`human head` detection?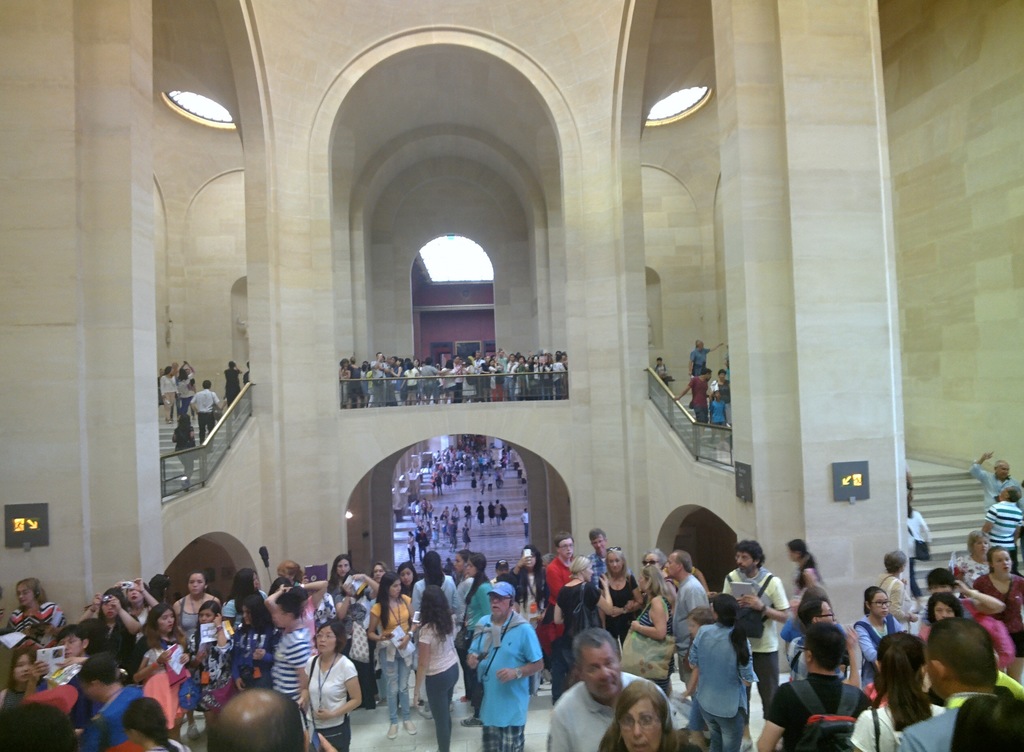
pyautogui.locateOnScreen(992, 459, 1009, 482)
